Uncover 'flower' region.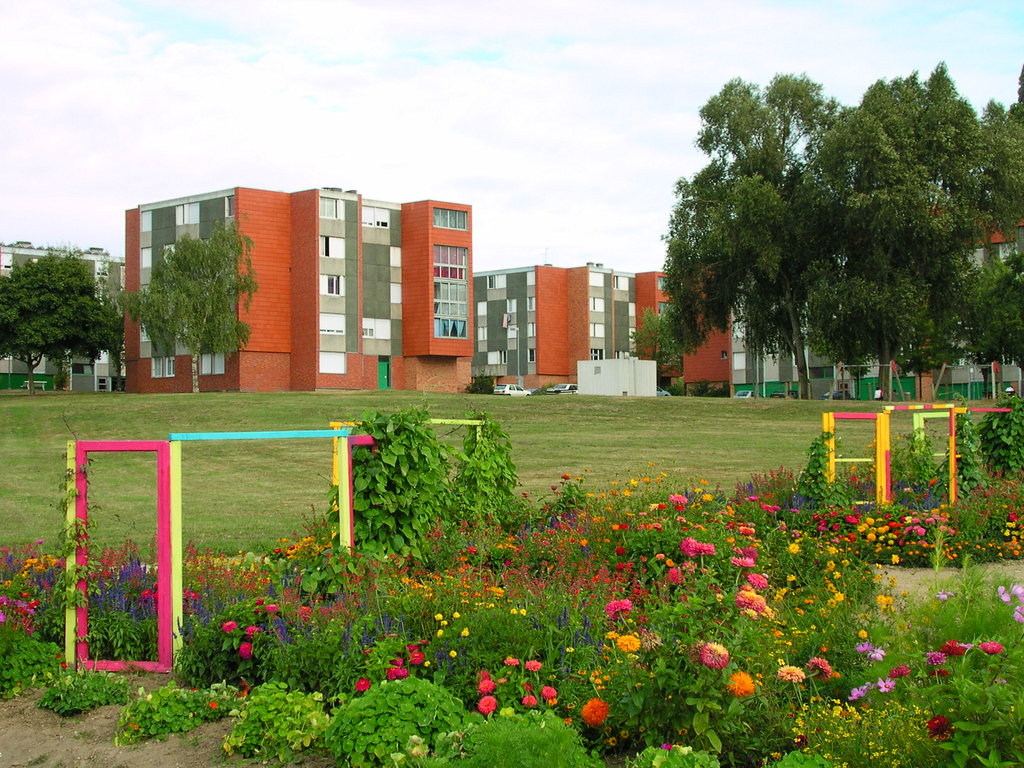
Uncovered: (857, 639, 872, 654).
